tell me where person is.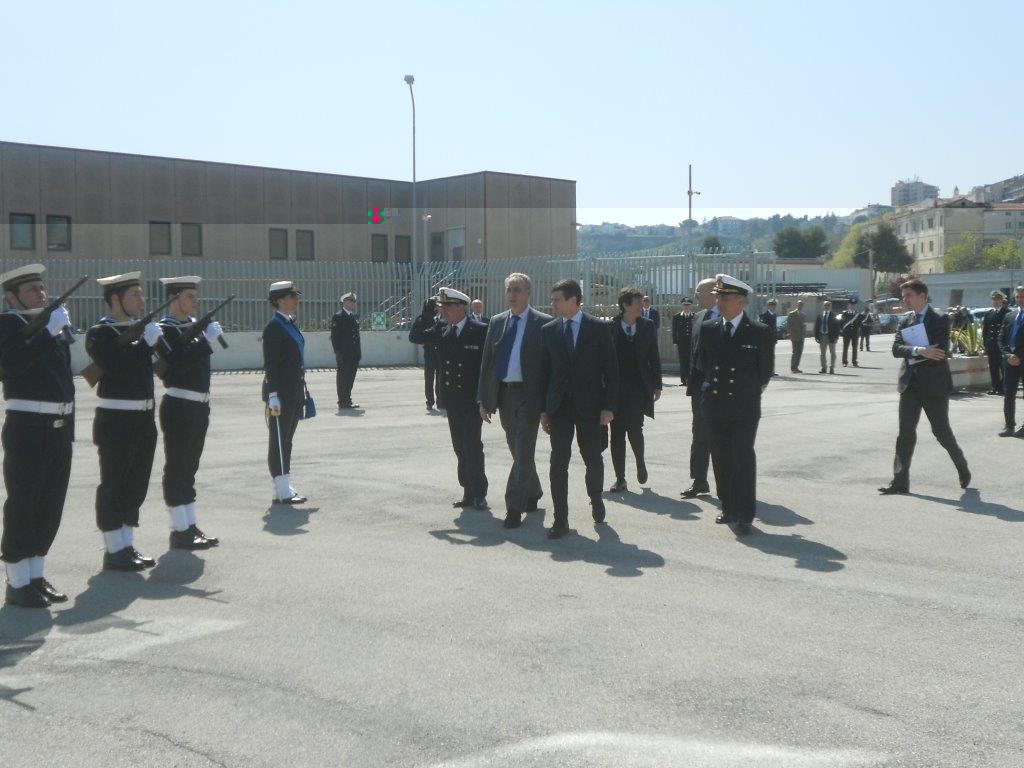
person is at crop(639, 295, 658, 324).
